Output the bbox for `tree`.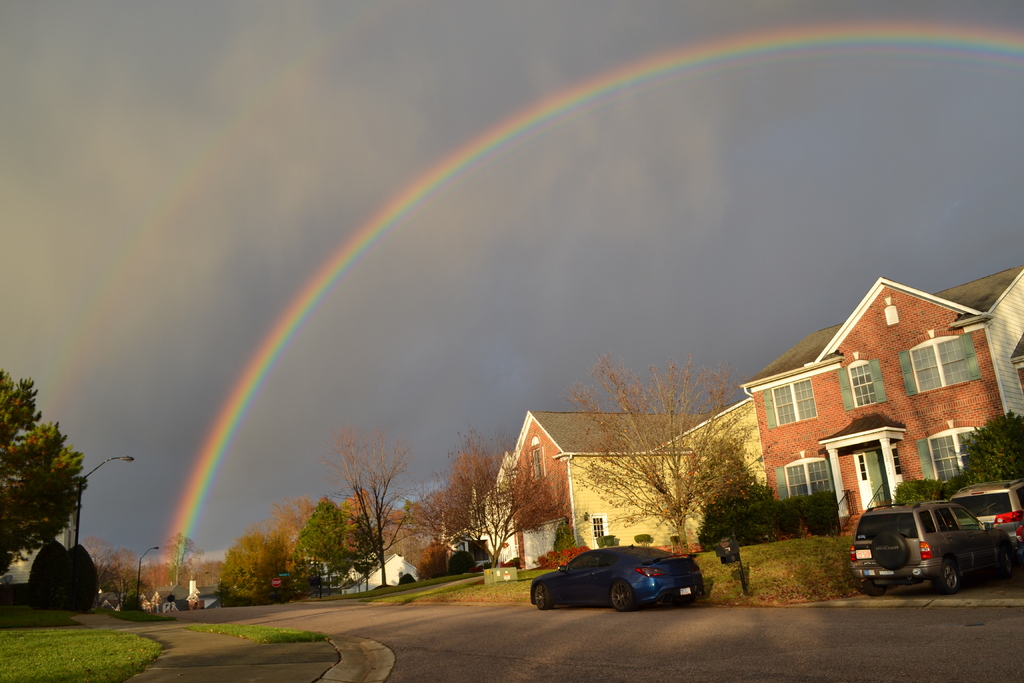
x1=0, y1=384, x2=87, y2=598.
